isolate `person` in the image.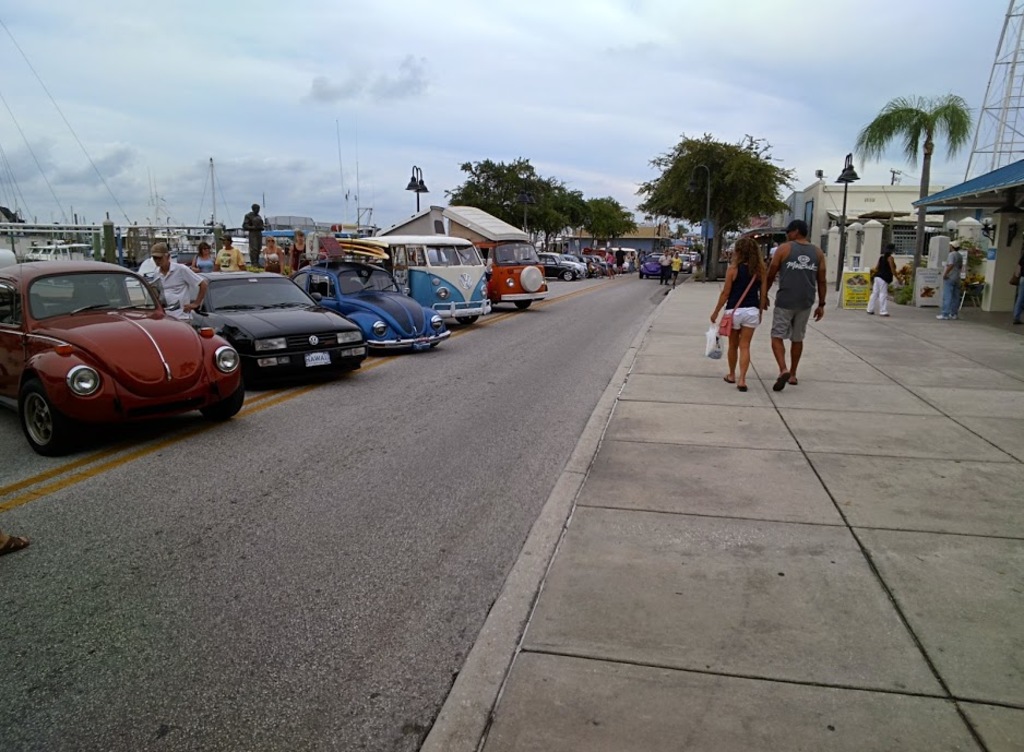
Isolated region: x1=629 y1=249 x2=638 y2=278.
